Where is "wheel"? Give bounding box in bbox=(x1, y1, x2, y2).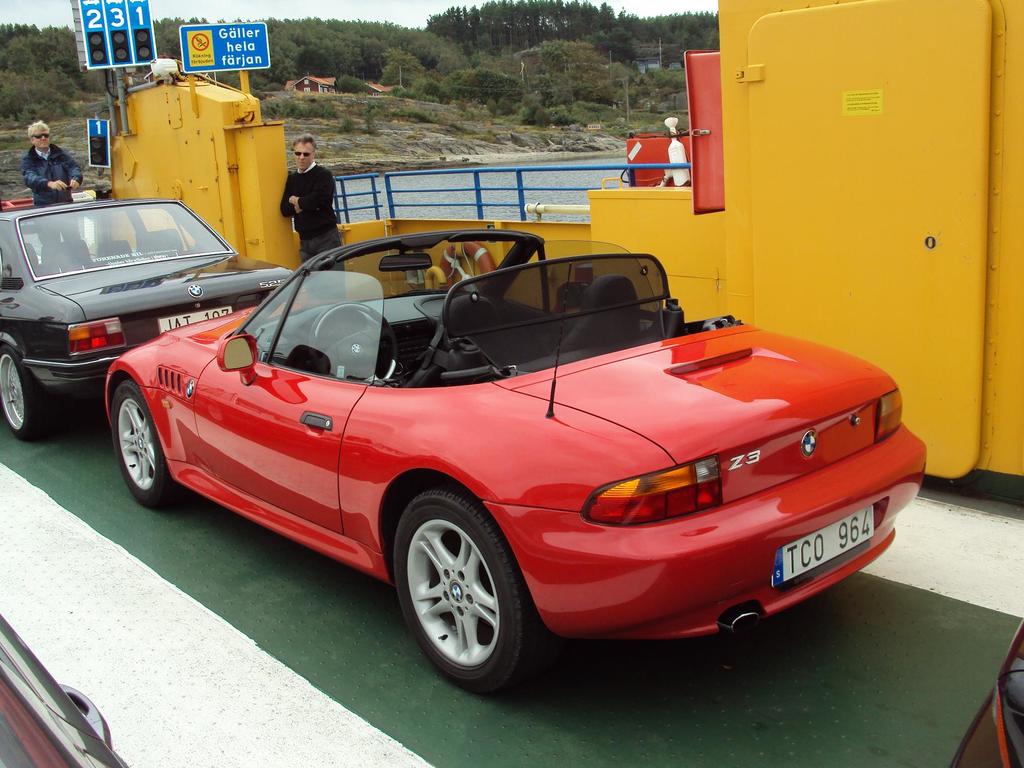
bbox=(307, 302, 395, 388).
